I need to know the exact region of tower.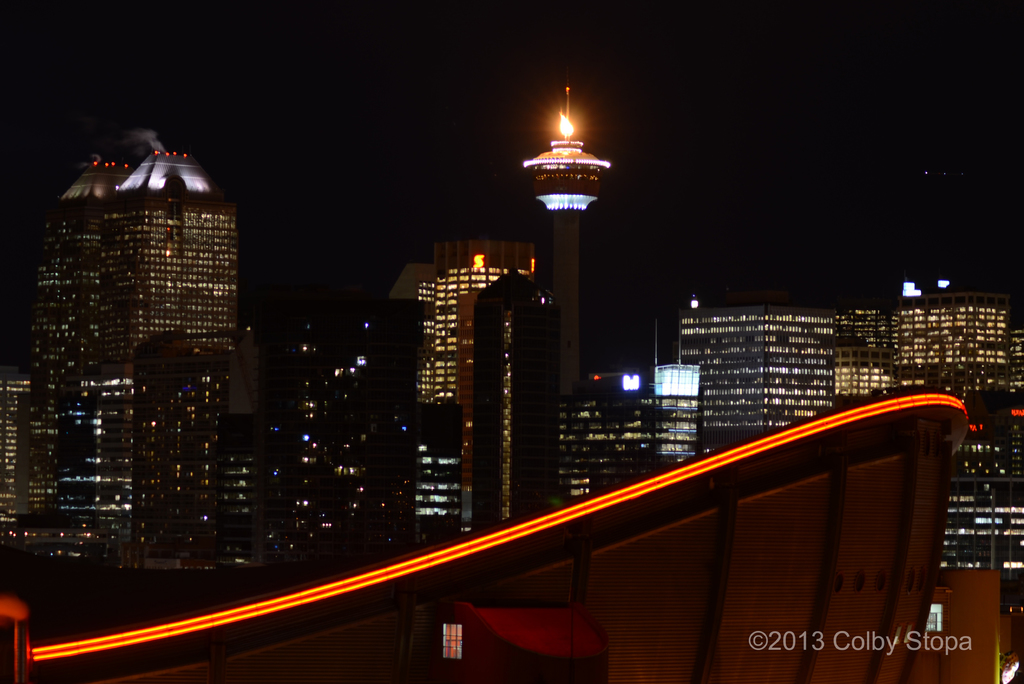
Region: (30,161,136,508).
